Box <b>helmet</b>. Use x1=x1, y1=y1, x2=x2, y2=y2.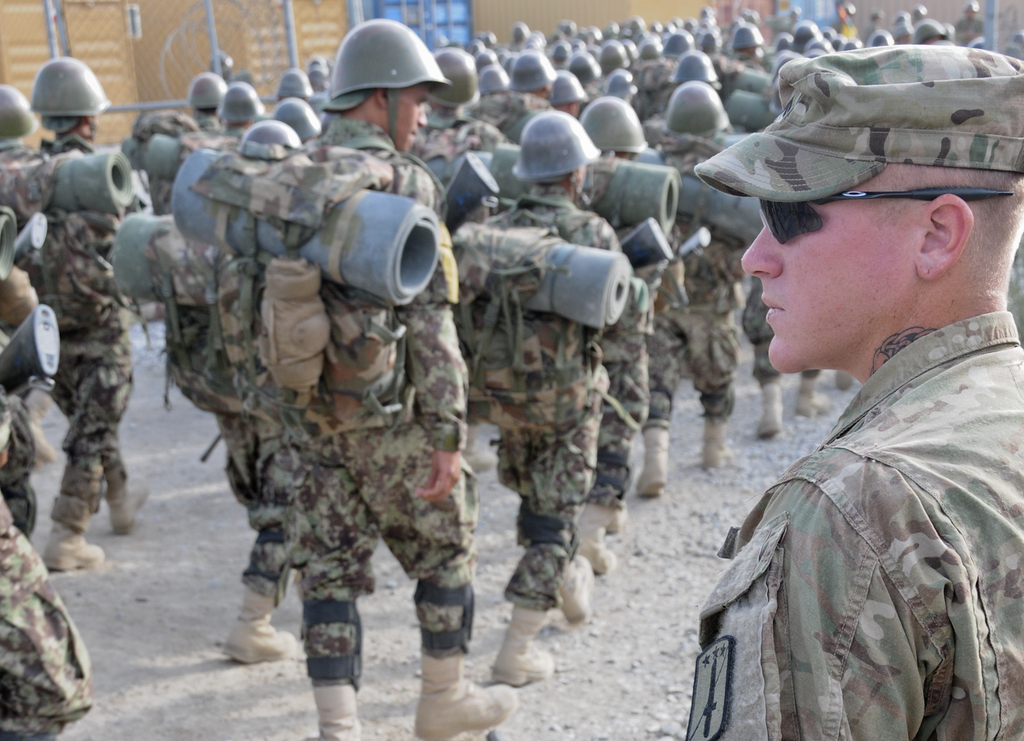
x1=311, y1=90, x2=324, y2=117.
